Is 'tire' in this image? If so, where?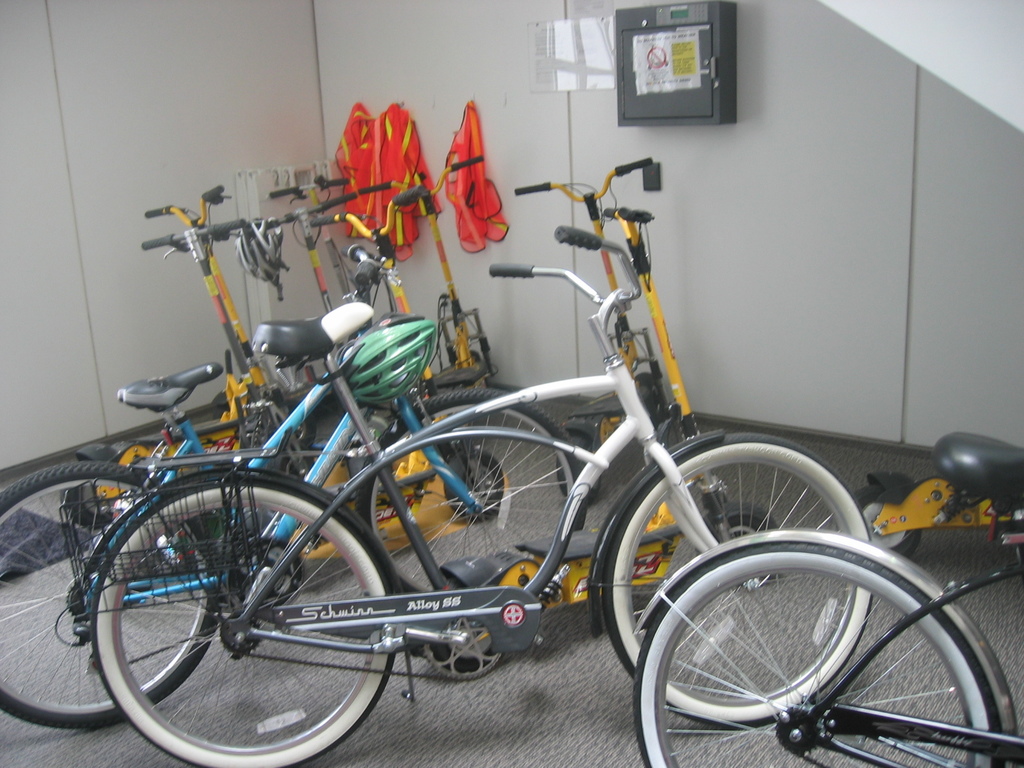
Yes, at [left=703, top=500, right=781, bottom=575].
